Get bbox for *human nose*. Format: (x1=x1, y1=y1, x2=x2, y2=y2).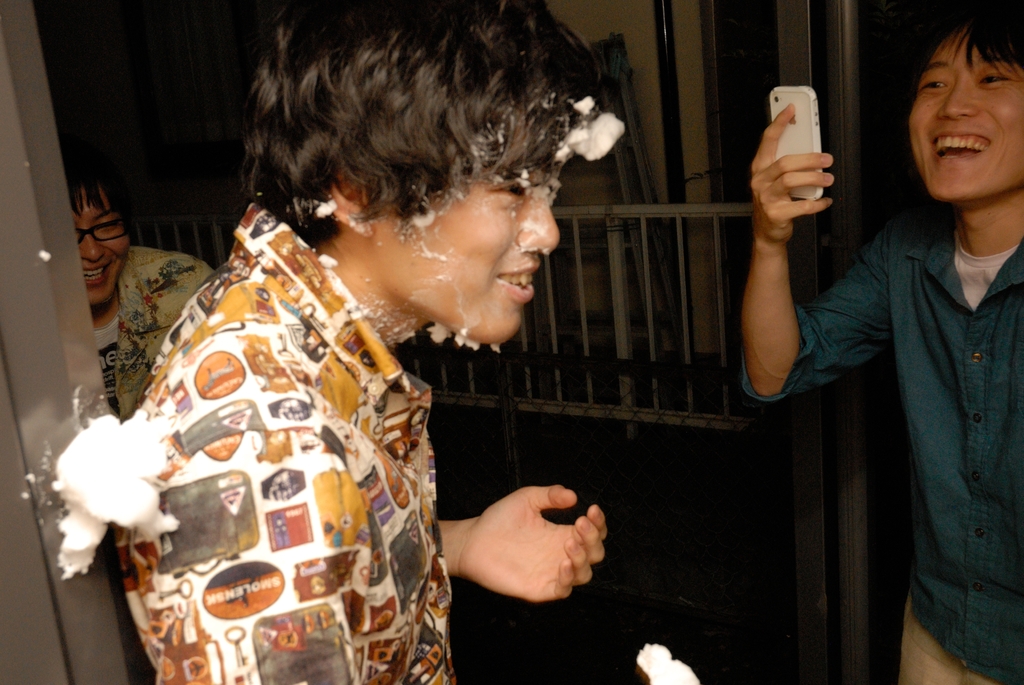
(x1=935, y1=80, x2=977, y2=122).
